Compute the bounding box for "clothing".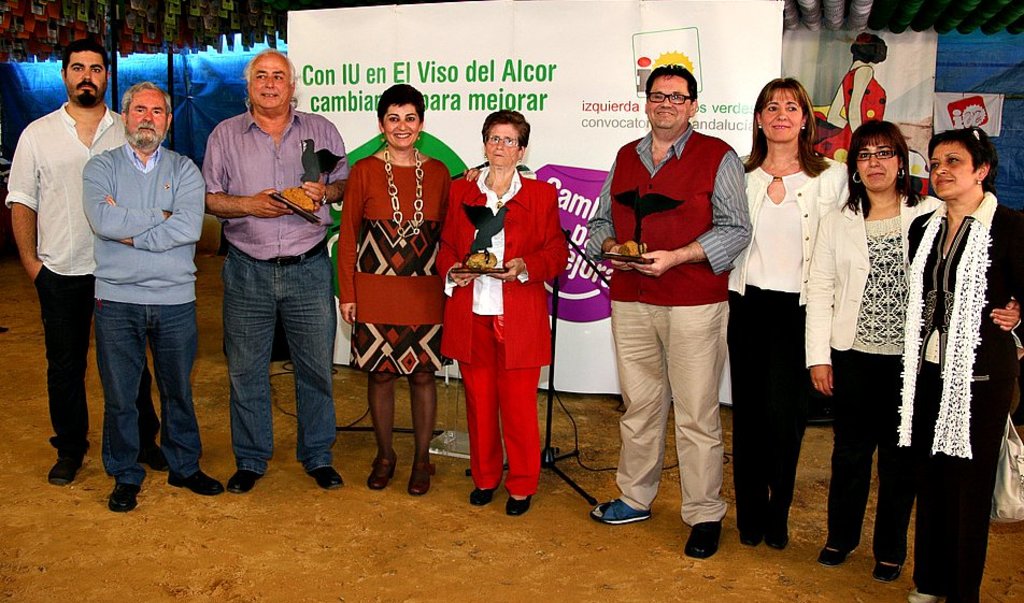
<region>202, 102, 347, 475</region>.
